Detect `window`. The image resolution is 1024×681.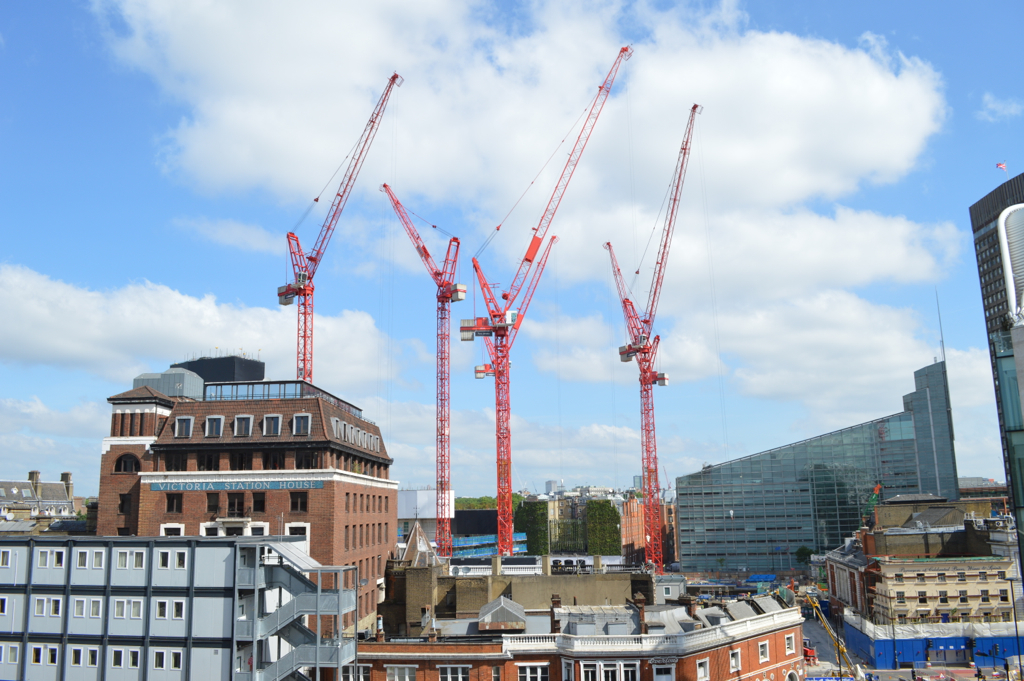
box=[50, 595, 61, 615].
